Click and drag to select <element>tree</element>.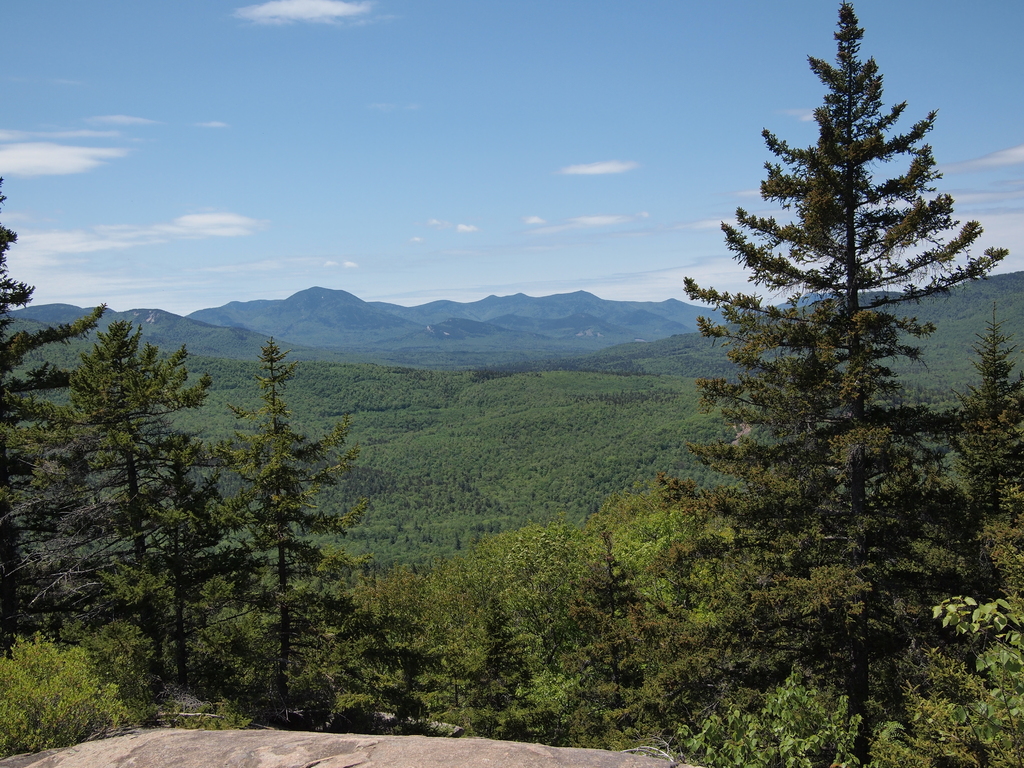
Selection: Rect(10, 311, 249, 678).
